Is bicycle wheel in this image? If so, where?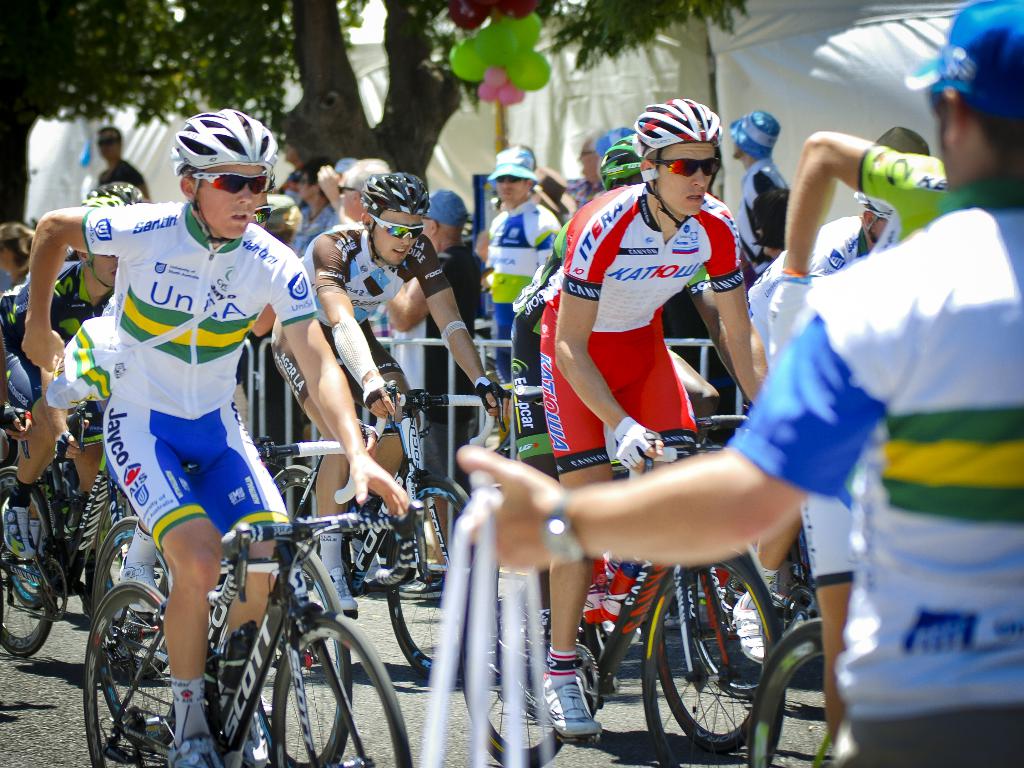
Yes, at bbox(638, 552, 789, 767).
